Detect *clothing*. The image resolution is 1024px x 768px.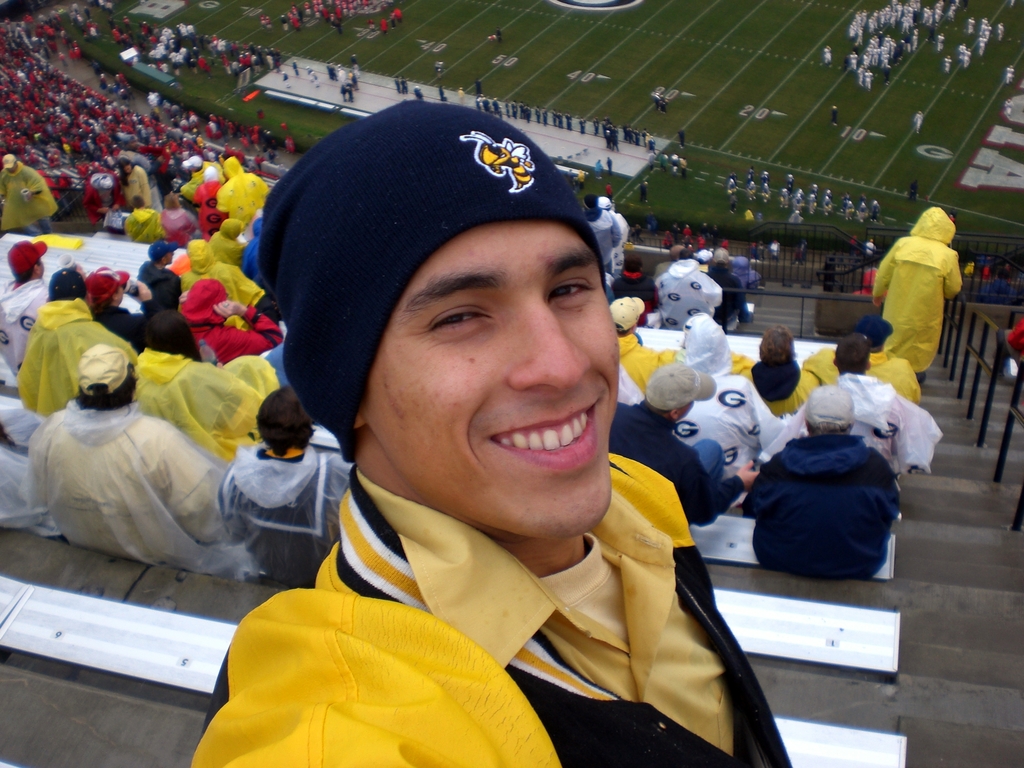
(123,174,152,204).
